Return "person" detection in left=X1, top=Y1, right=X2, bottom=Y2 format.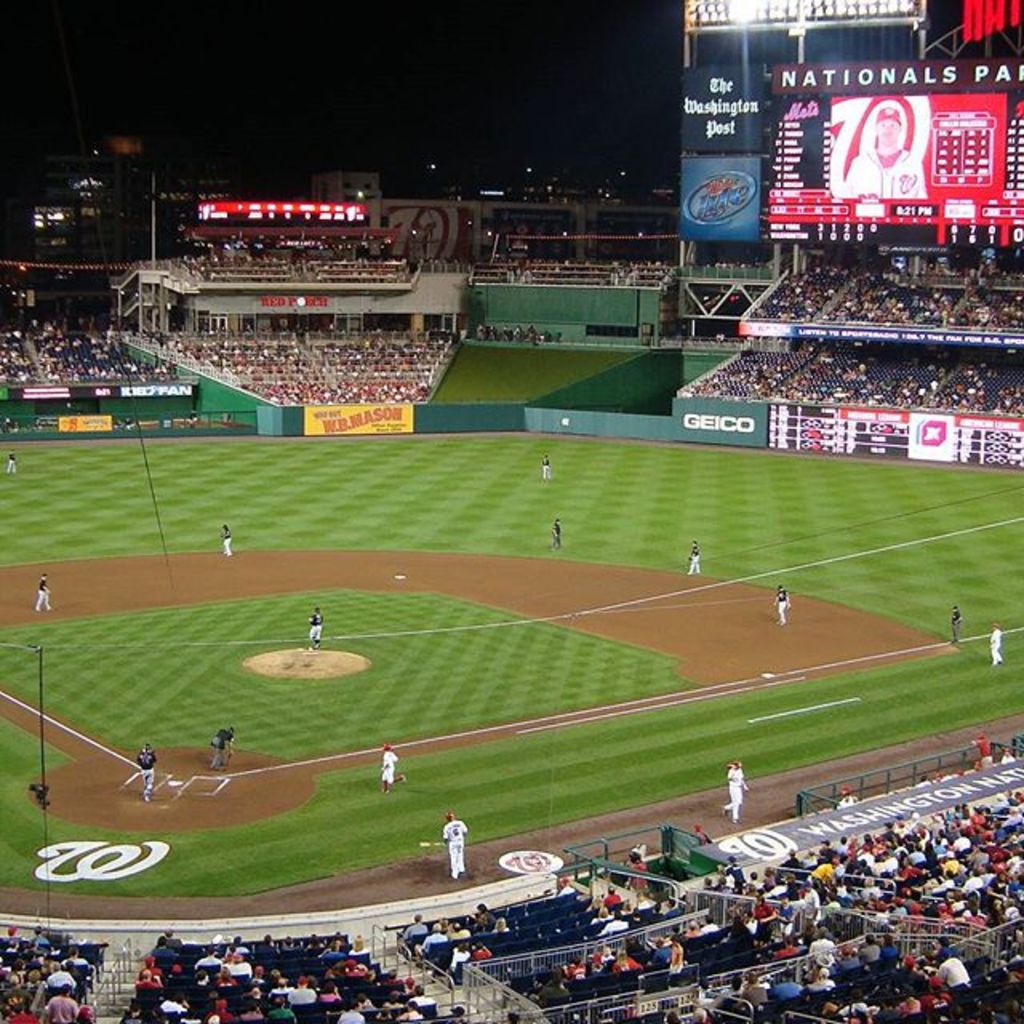
left=218, top=515, right=237, bottom=555.
